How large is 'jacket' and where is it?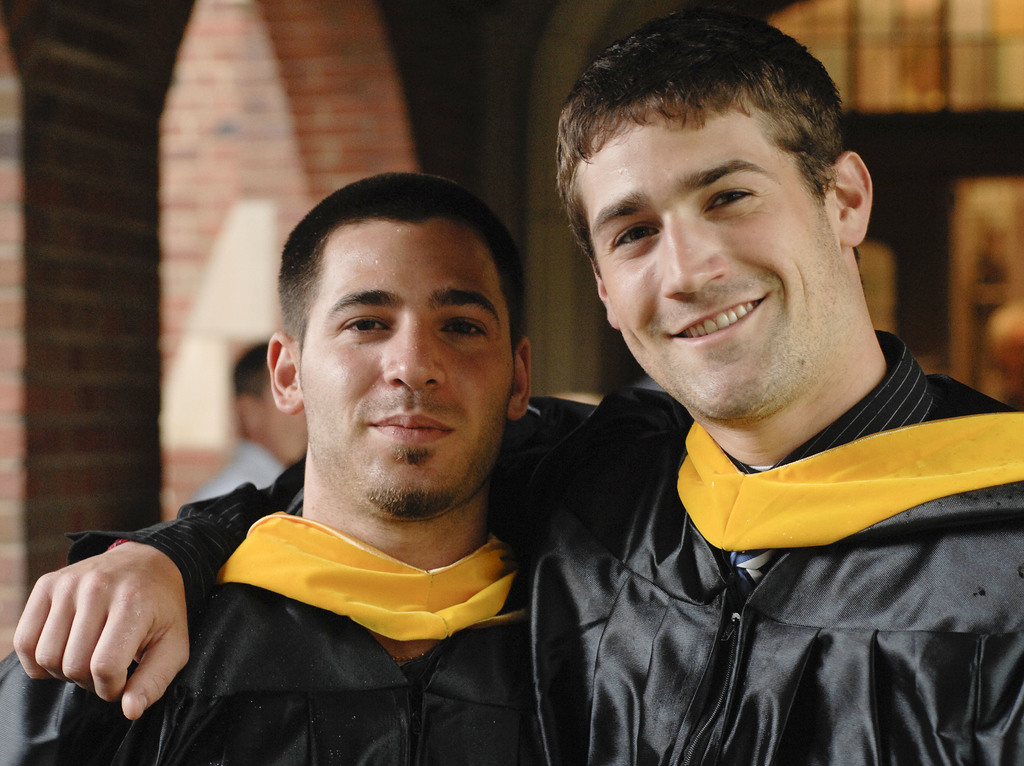
Bounding box: {"left": 509, "top": 371, "right": 1023, "bottom": 765}.
